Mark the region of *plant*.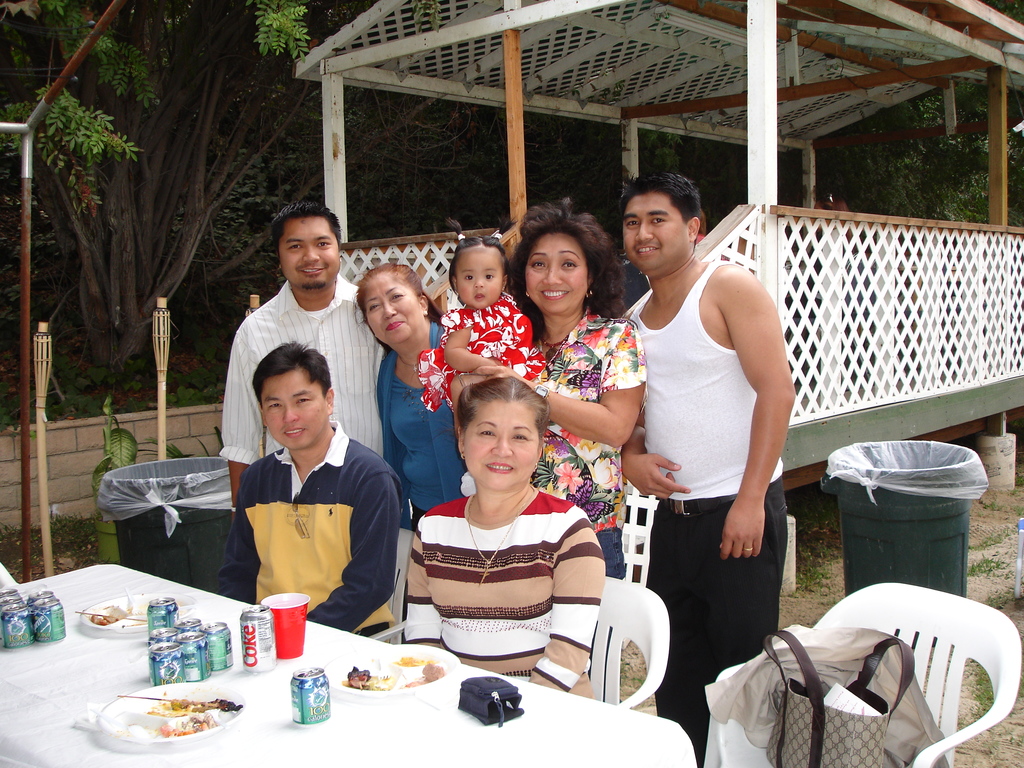
Region: locate(980, 482, 1023, 522).
